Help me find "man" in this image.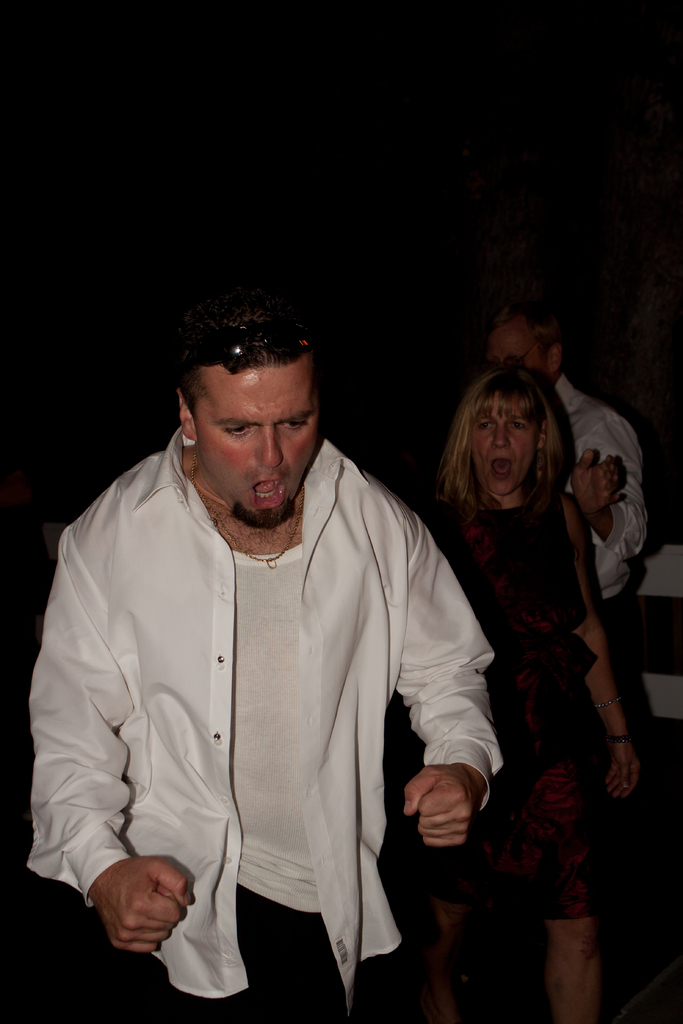
Found it: 482, 307, 654, 816.
